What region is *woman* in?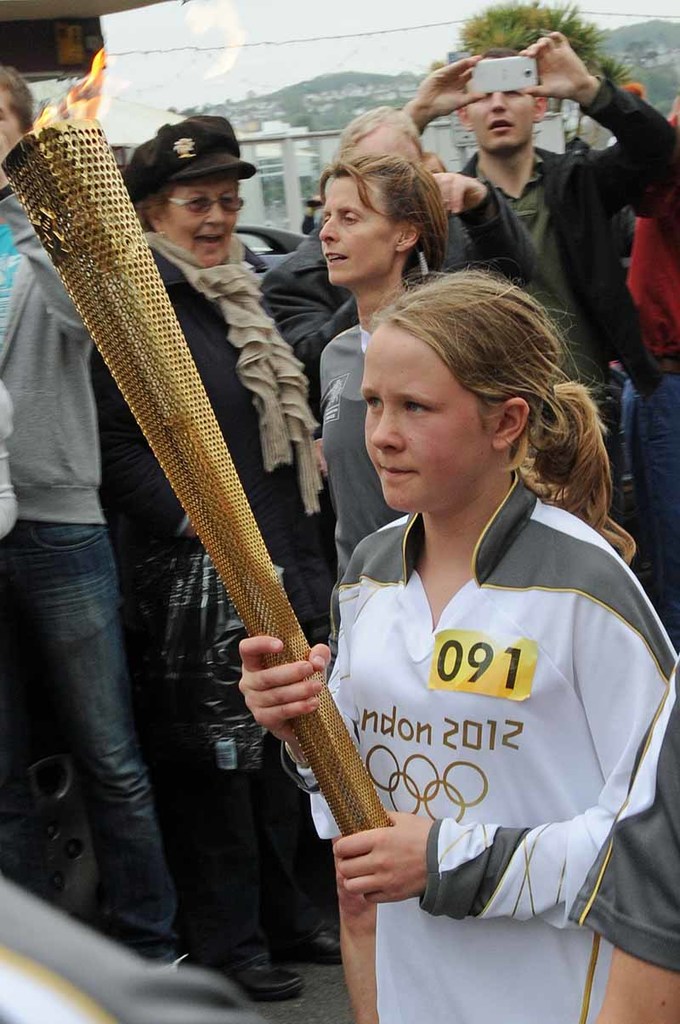
crop(87, 118, 351, 1000).
